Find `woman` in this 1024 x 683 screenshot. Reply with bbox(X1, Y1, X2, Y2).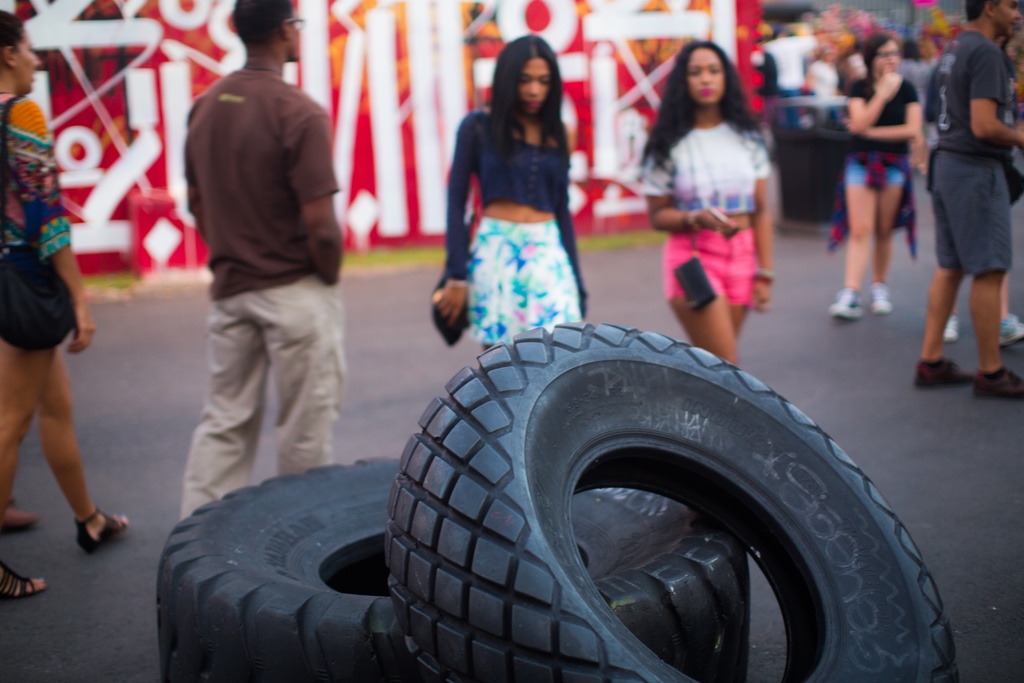
bbox(0, 12, 131, 604).
